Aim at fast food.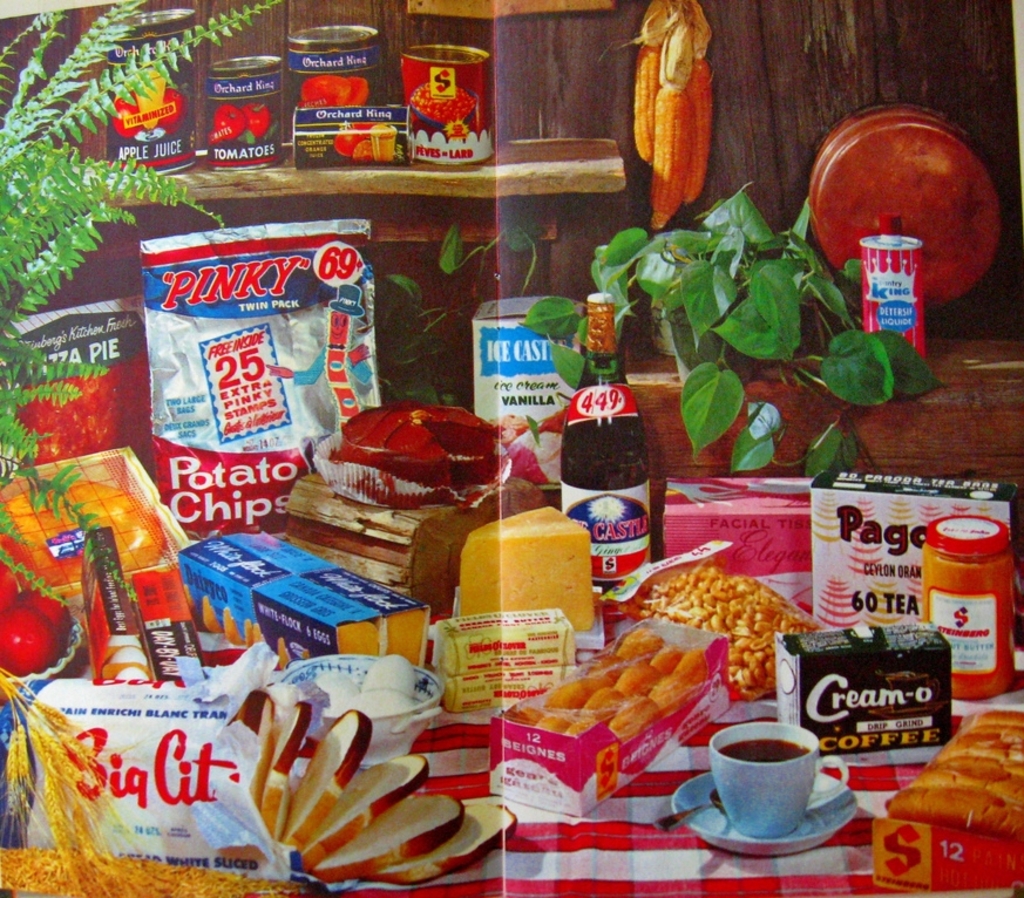
Aimed at bbox(230, 692, 279, 810).
